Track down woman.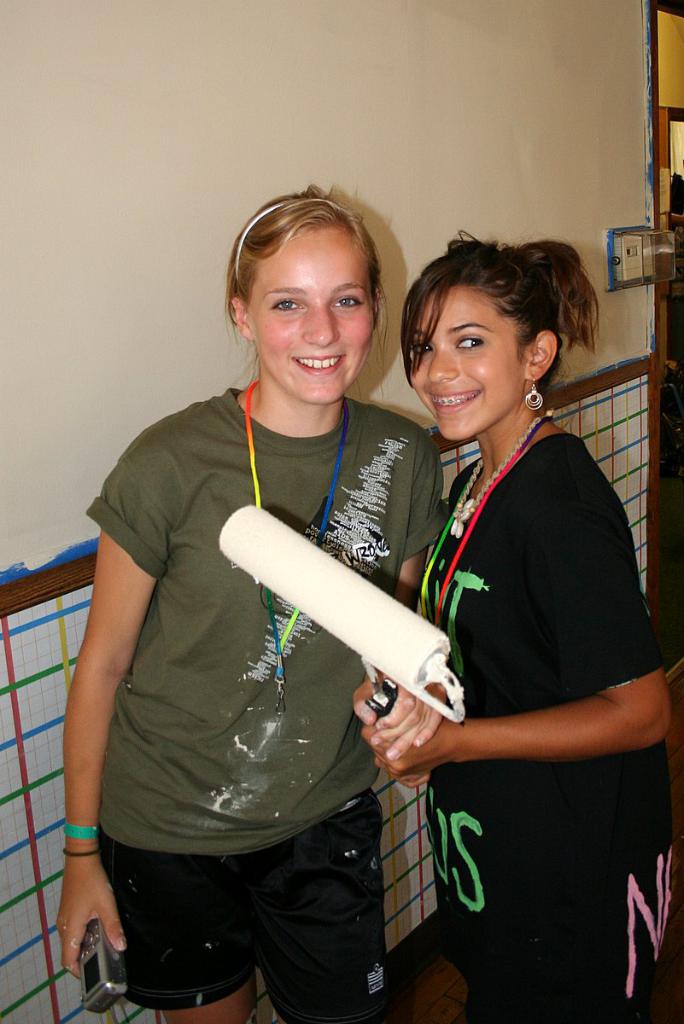
Tracked to <bbox>350, 213, 648, 998</bbox>.
